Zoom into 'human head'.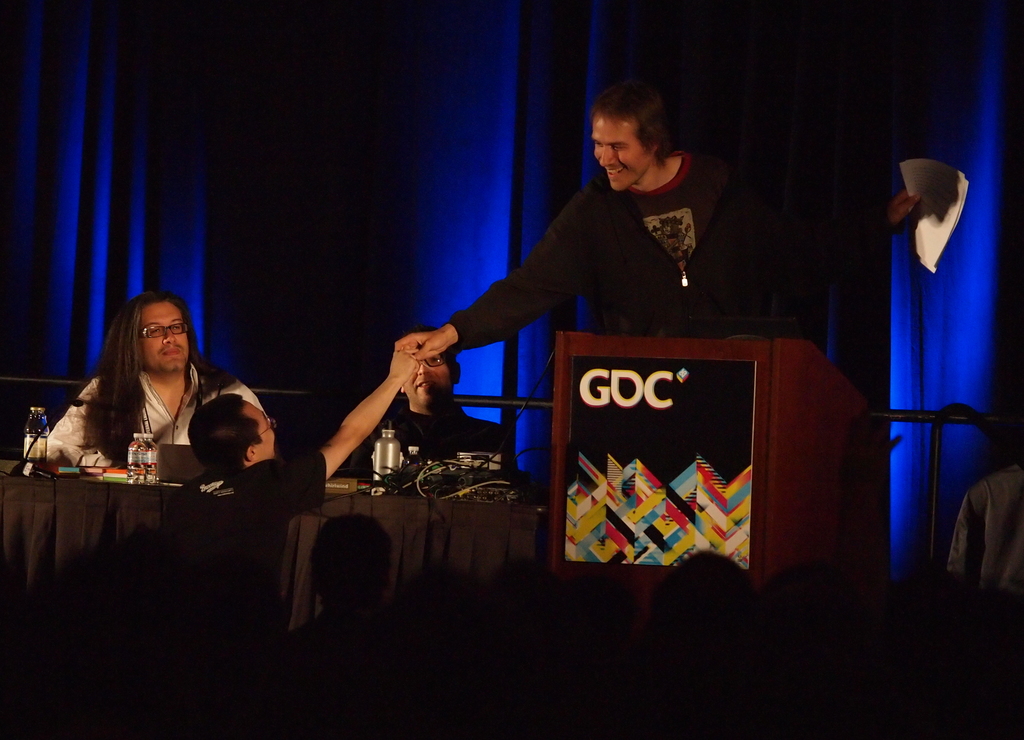
Zoom target: left=182, top=391, right=282, bottom=476.
